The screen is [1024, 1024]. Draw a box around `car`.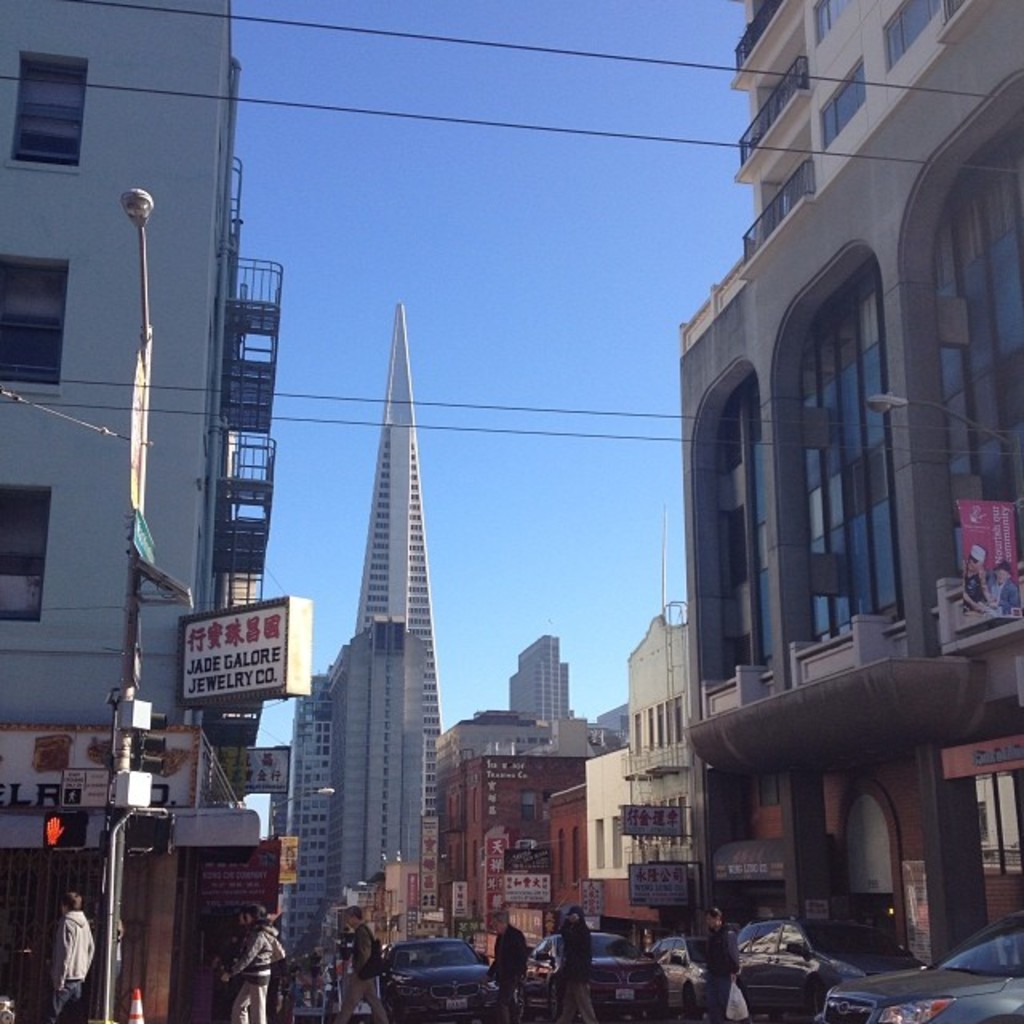
<bbox>731, 920, 843, 1018</bbox>.
